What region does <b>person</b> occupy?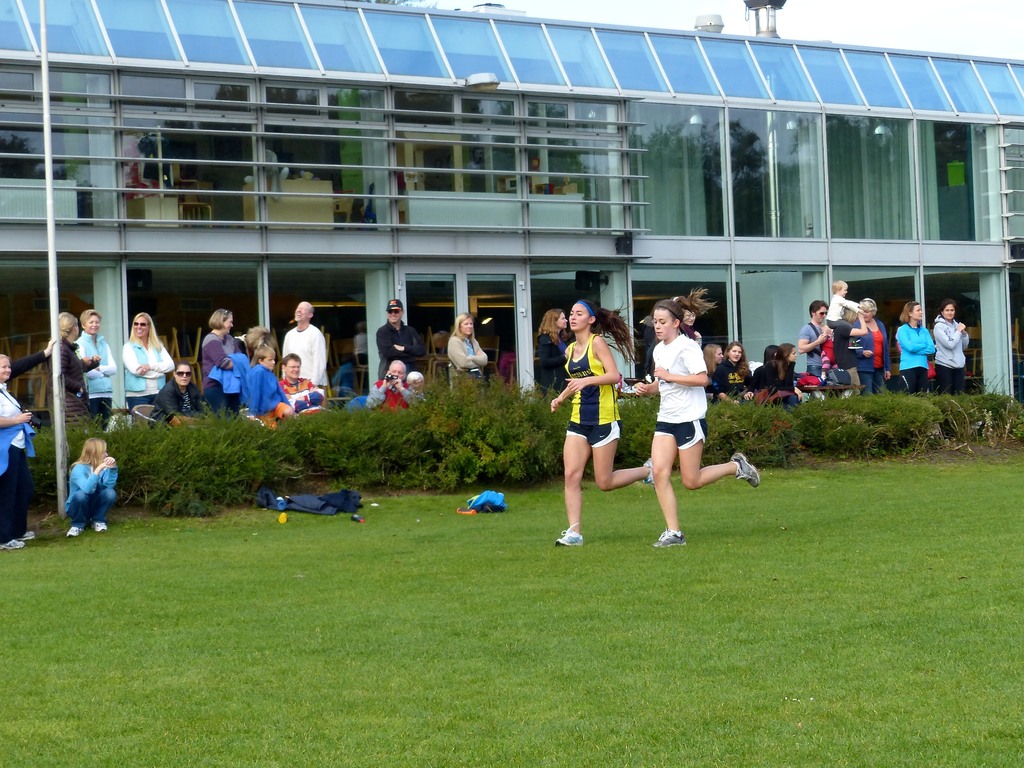
bbox=[800, 299, 833, 376].
